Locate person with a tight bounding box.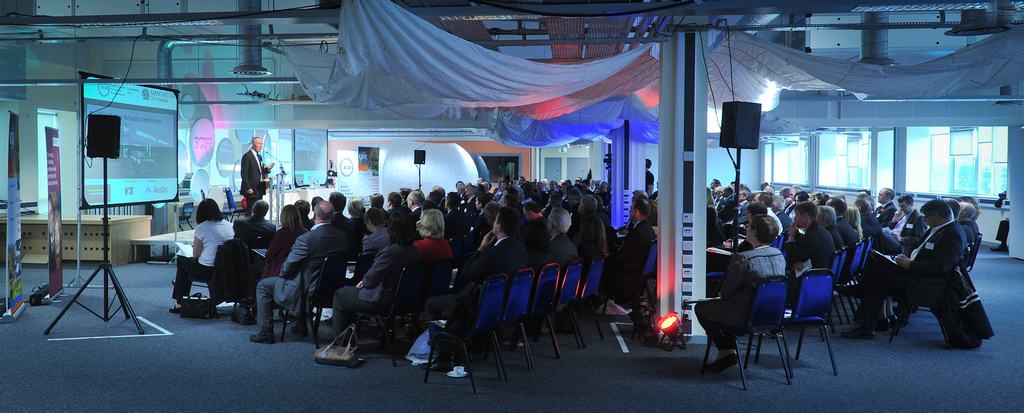
240:139:270:209.
